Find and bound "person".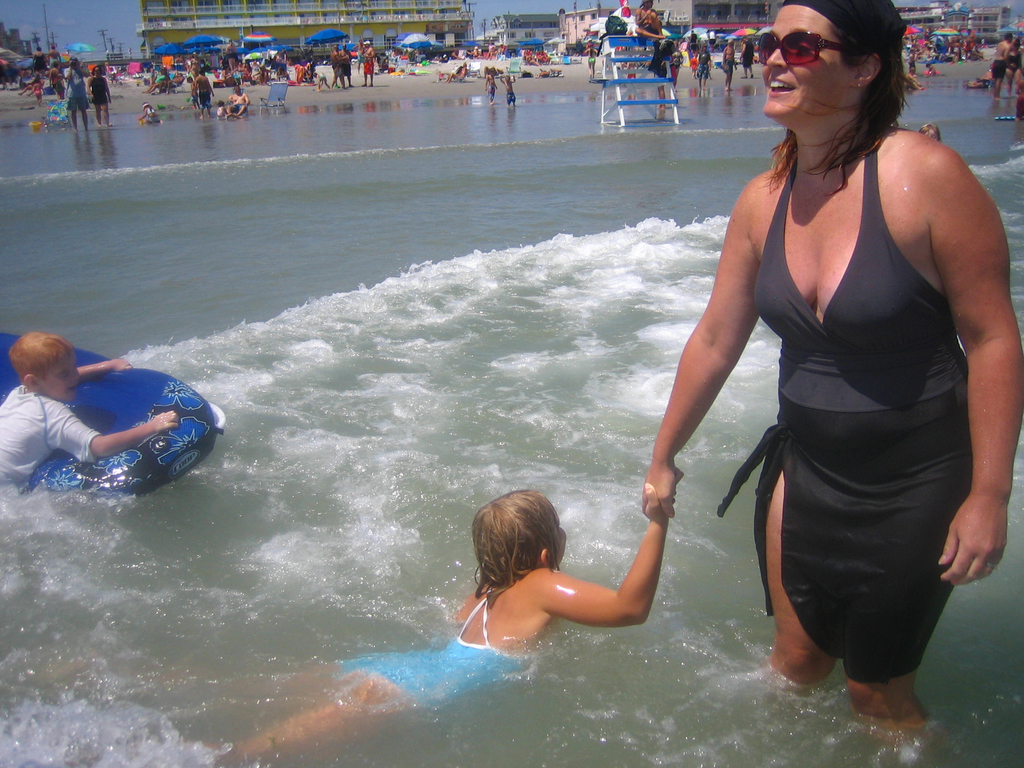
Bound: [left=916, top=123, right=941, bottom=143].
